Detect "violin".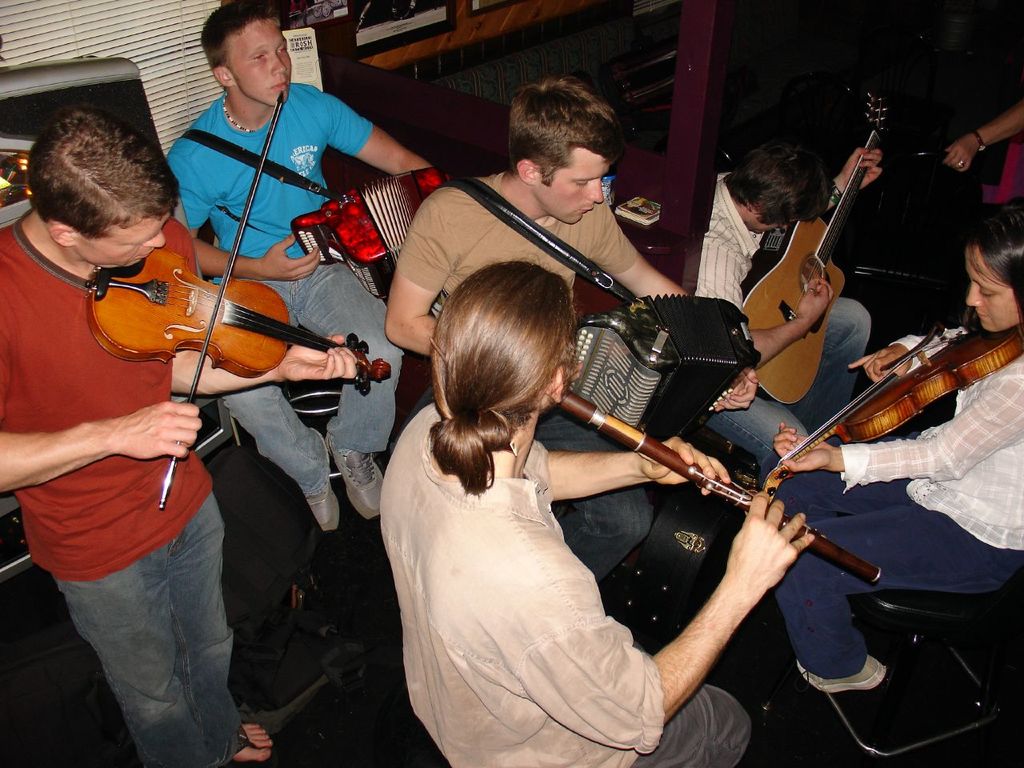
Detected at bbox=(82, 87, 394, 509).
